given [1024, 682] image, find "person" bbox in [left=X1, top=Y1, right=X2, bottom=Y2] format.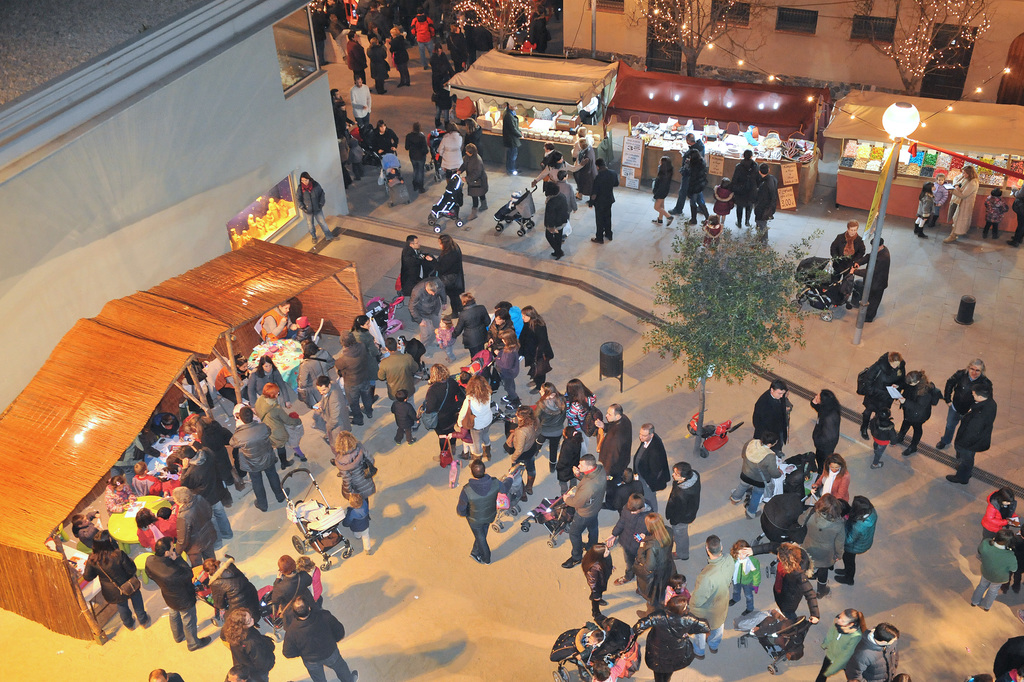
[left=391, top=35, right=414, bottom=81].
